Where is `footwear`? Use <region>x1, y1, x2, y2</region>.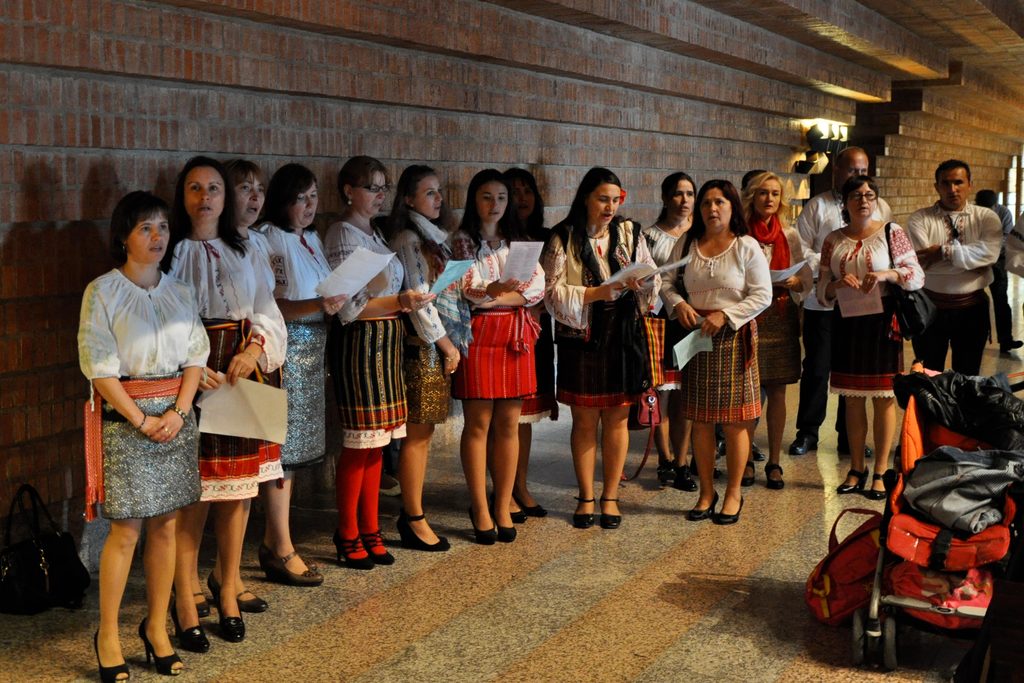
<region>518, 492, 548, 516</region>.
